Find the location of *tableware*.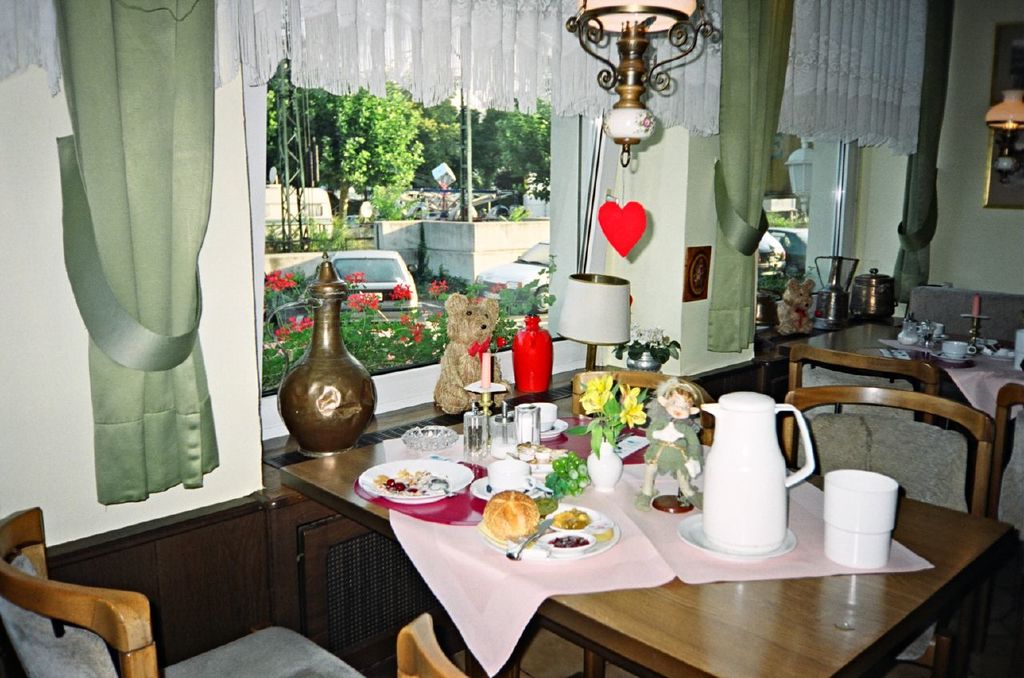
Location: [left=678, top=374, right=824, bottom=564].
